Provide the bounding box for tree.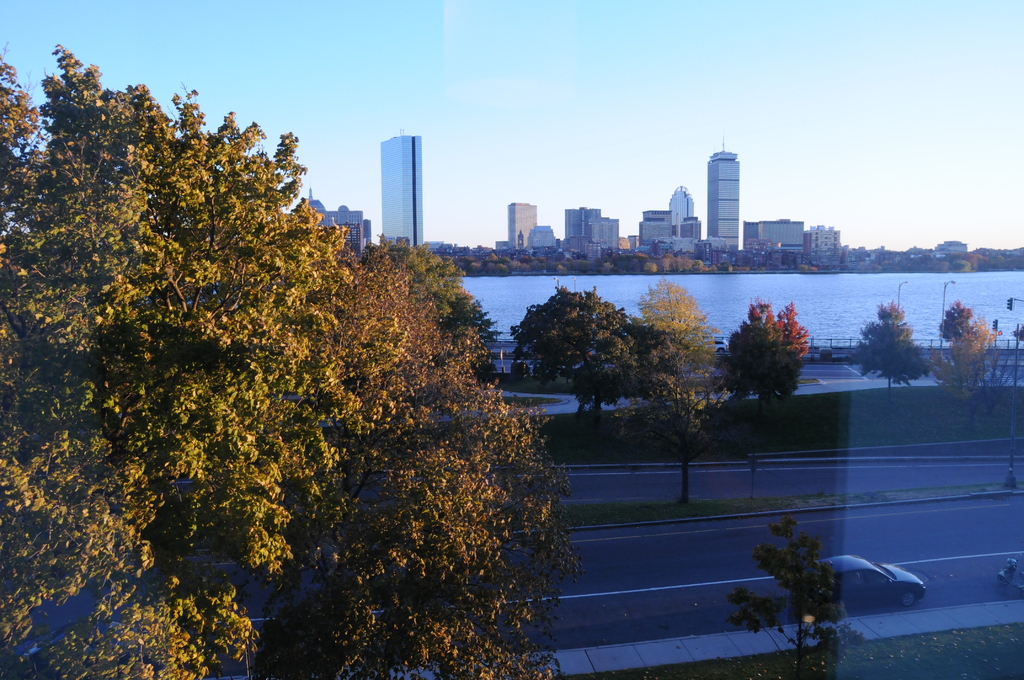
<region>941, 292, 975, 344</region>.
